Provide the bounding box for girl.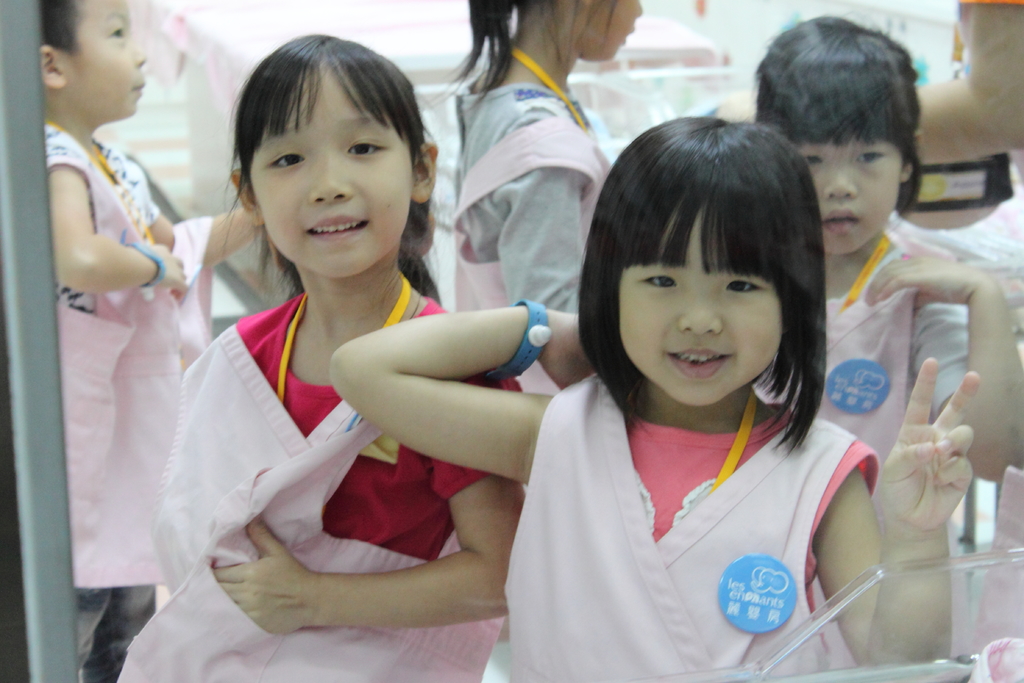
328, 111, 977, 682.
